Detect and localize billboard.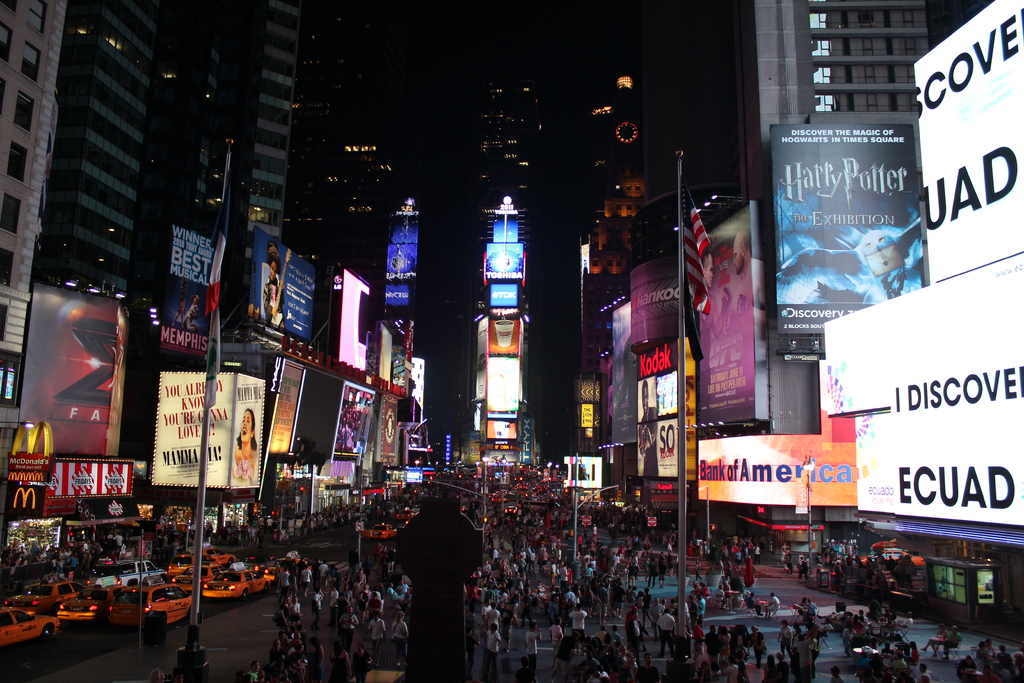
Localized at x1=160 y1=288 x2=212 y2=362.
